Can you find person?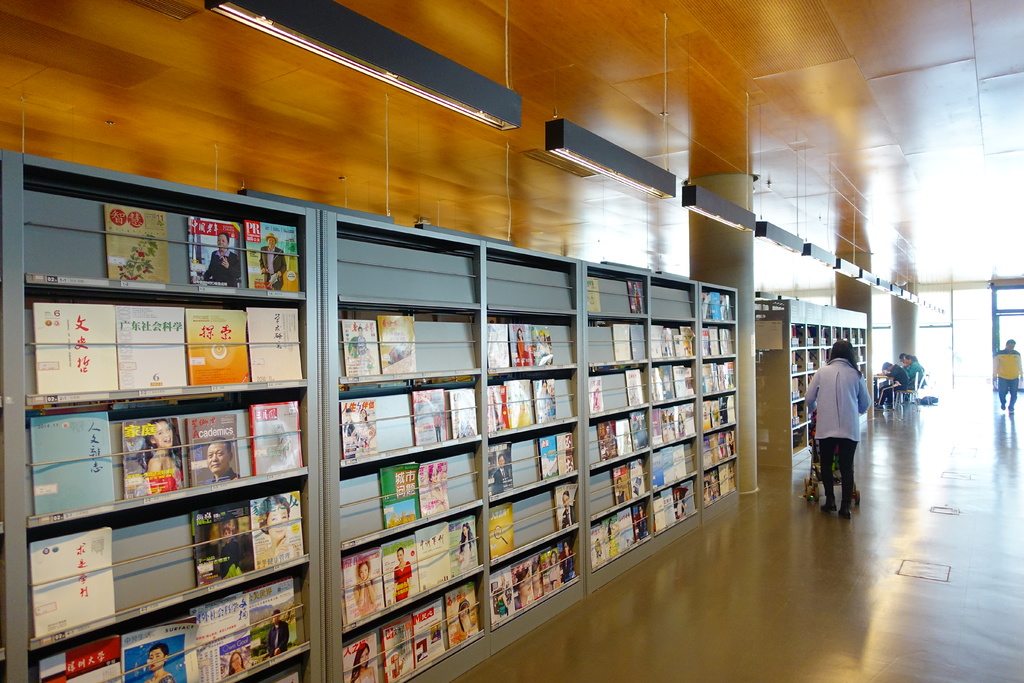
Yes, bounding box: crop(218, 525, 242, 575).
